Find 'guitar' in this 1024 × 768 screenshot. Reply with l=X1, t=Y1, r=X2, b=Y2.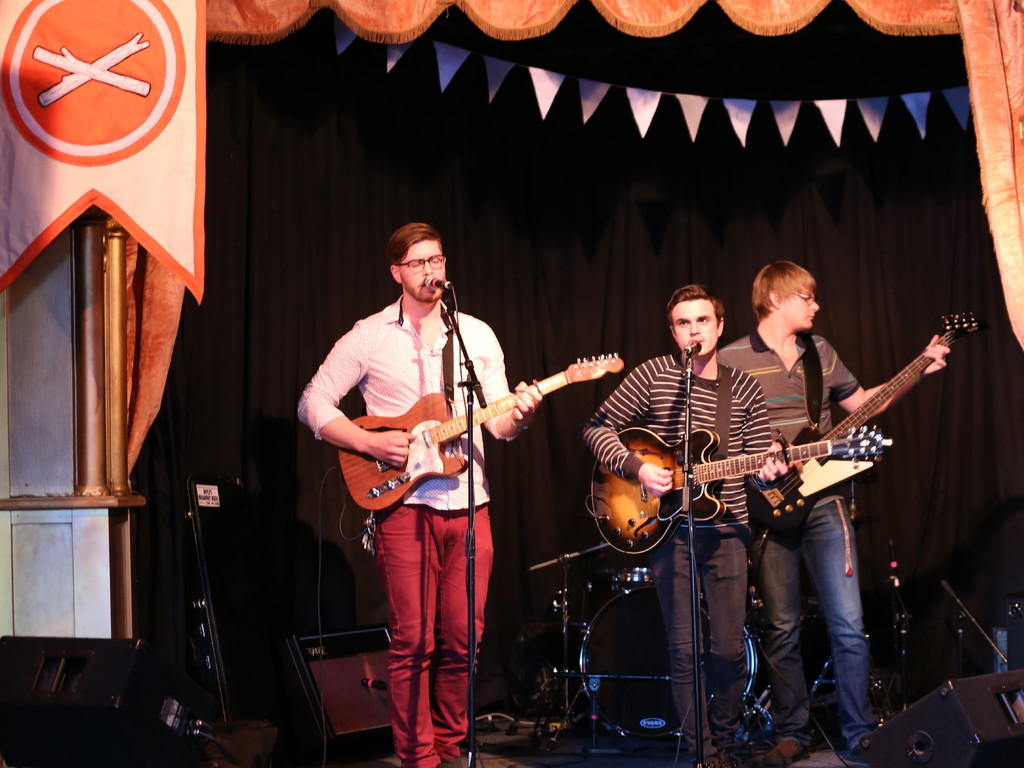
l=728, t=324, r=970, b=544.
